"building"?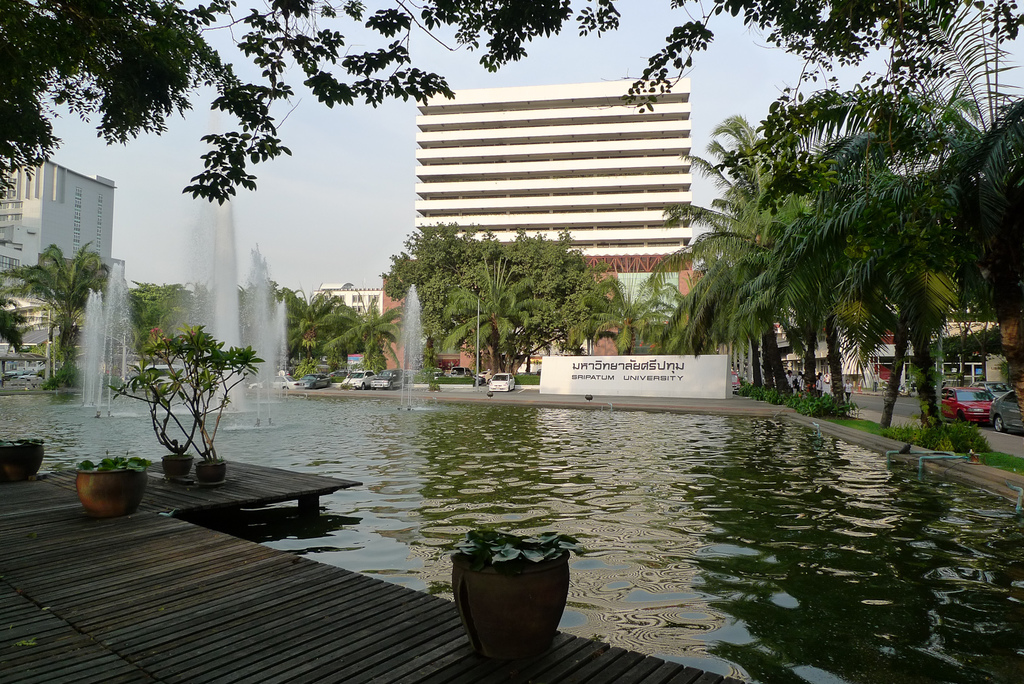
box(312, 281, 385, 322)
